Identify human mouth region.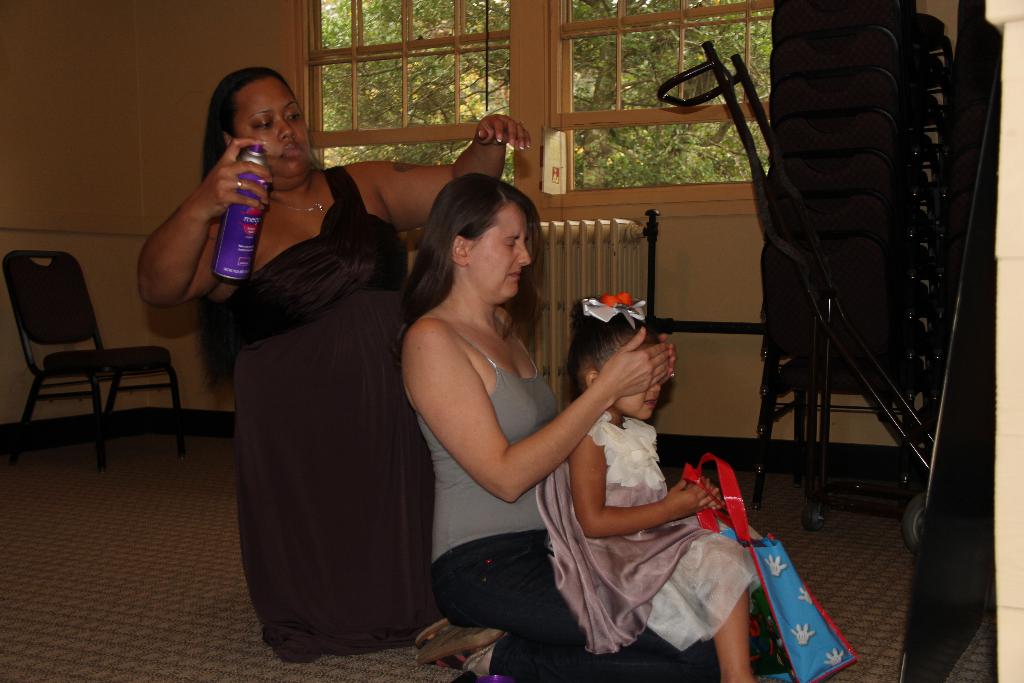
Region: (left=506, top=267, right=519, bottom=279).
